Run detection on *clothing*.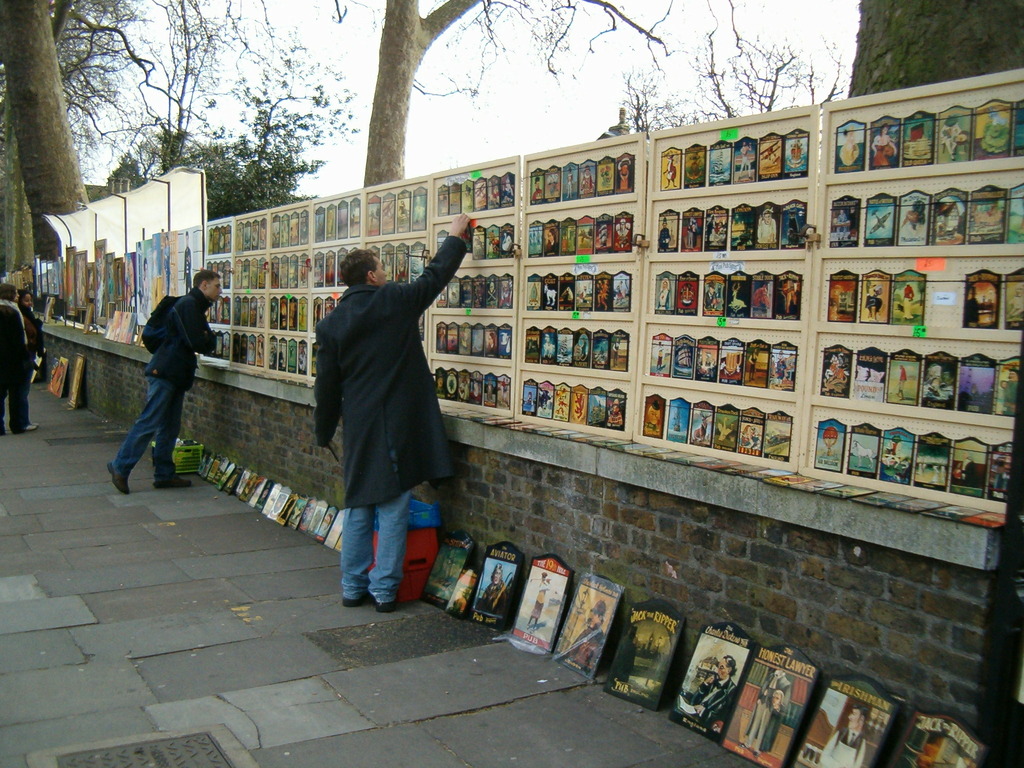
Result: locate(111, 285, 212, 481).
